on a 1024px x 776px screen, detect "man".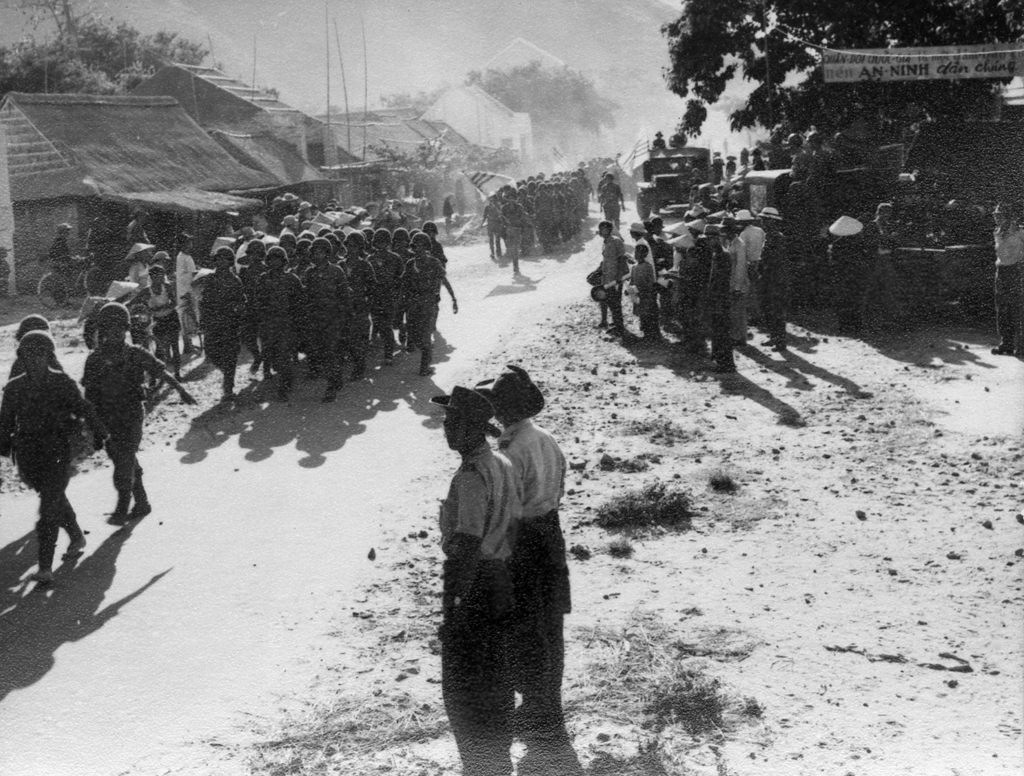
detection(994, 199, 1023, 359).
